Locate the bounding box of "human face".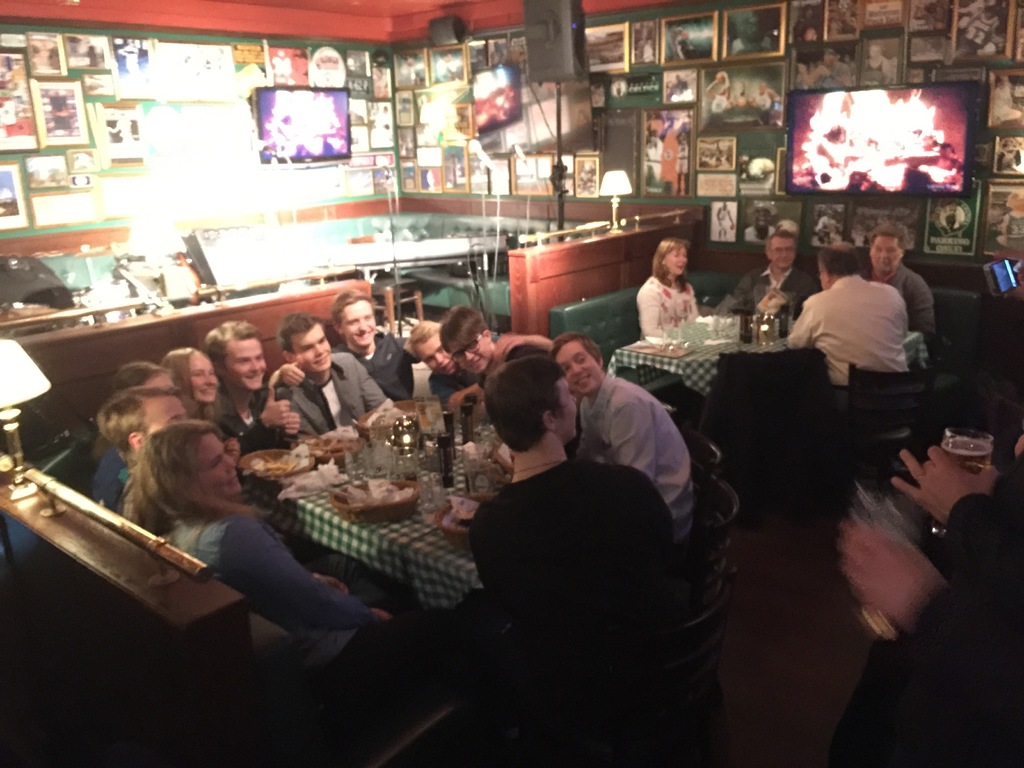
Bounding box: l=771, t=232, r=792, b=270.
